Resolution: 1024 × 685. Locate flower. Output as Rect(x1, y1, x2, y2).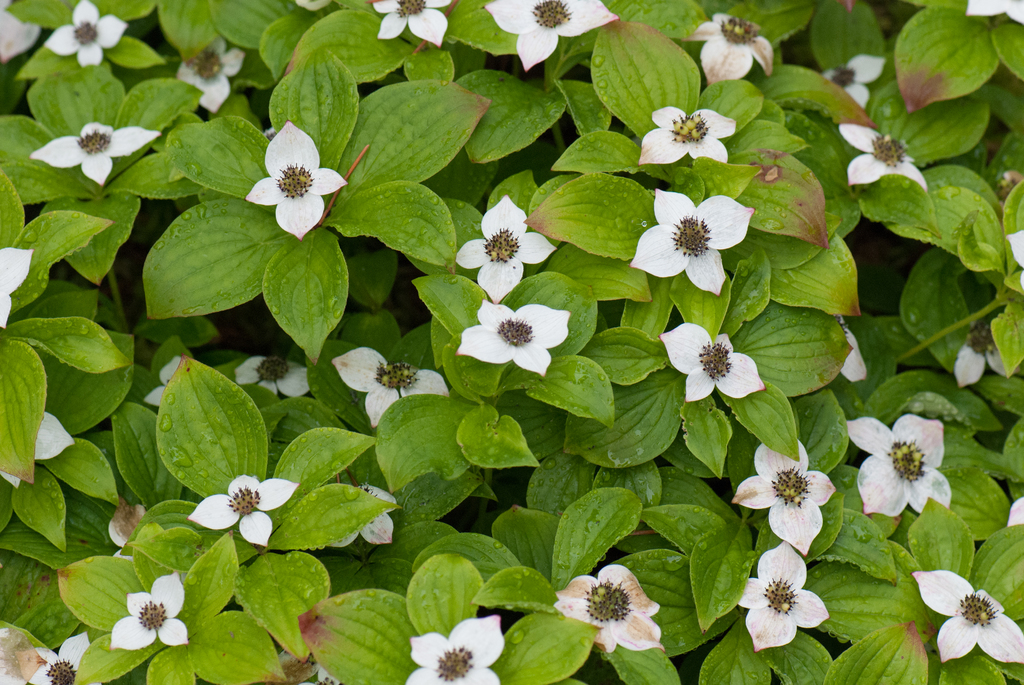
Rect(454, 194, 557, 302).
